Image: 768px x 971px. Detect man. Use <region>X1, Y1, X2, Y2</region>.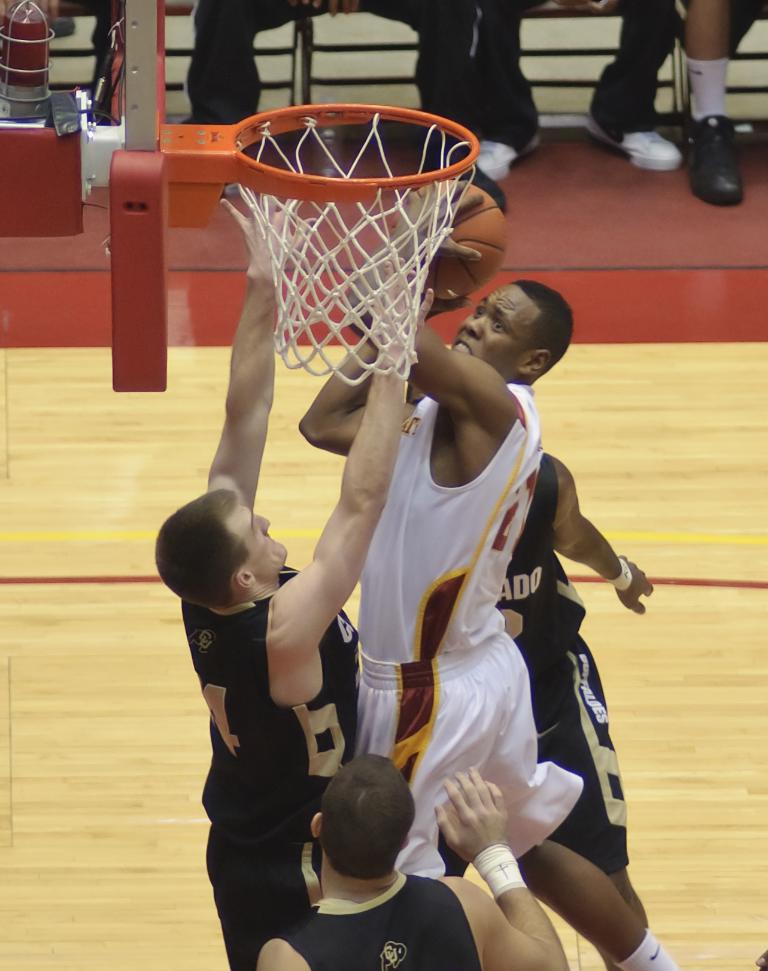
<region>687, 0, 767, 209</region>.
